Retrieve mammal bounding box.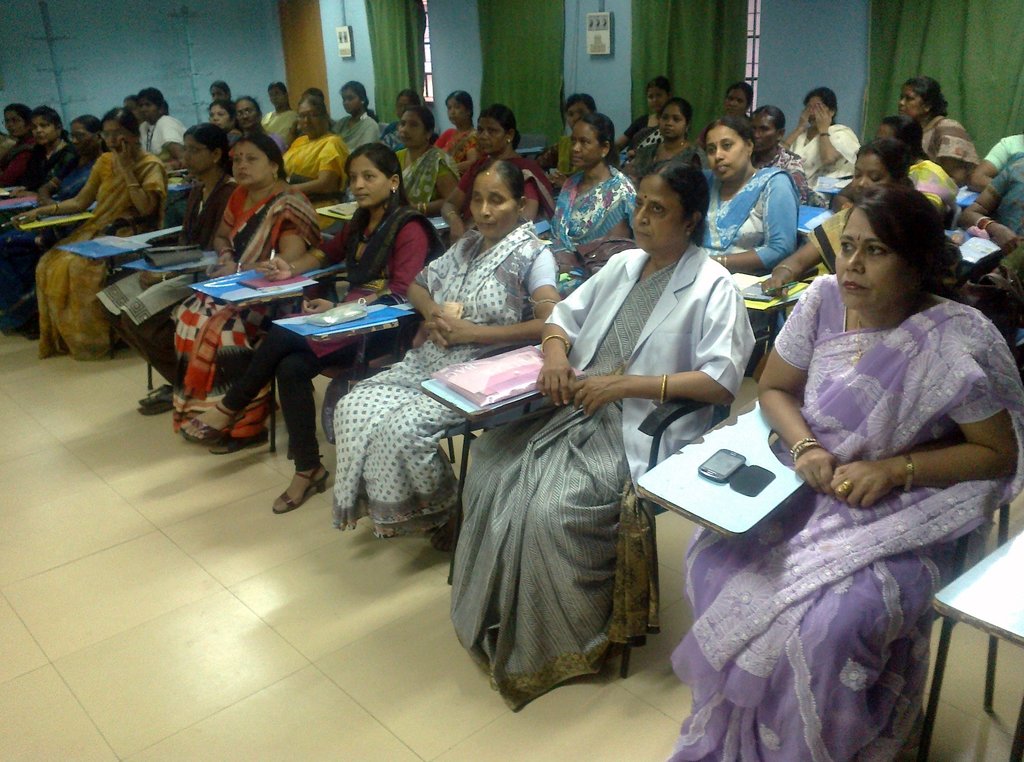
Bounding box: (left=209, top=79, right=234, bottom=101).
